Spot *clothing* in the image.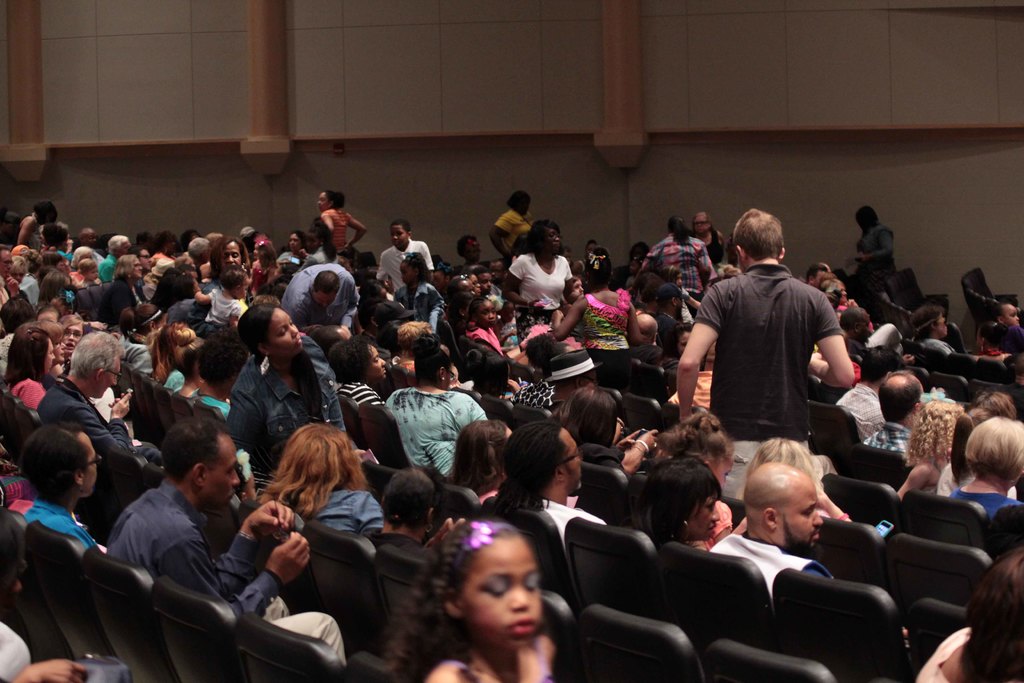
*clothing* found at box(865, 423, 916, 452).
